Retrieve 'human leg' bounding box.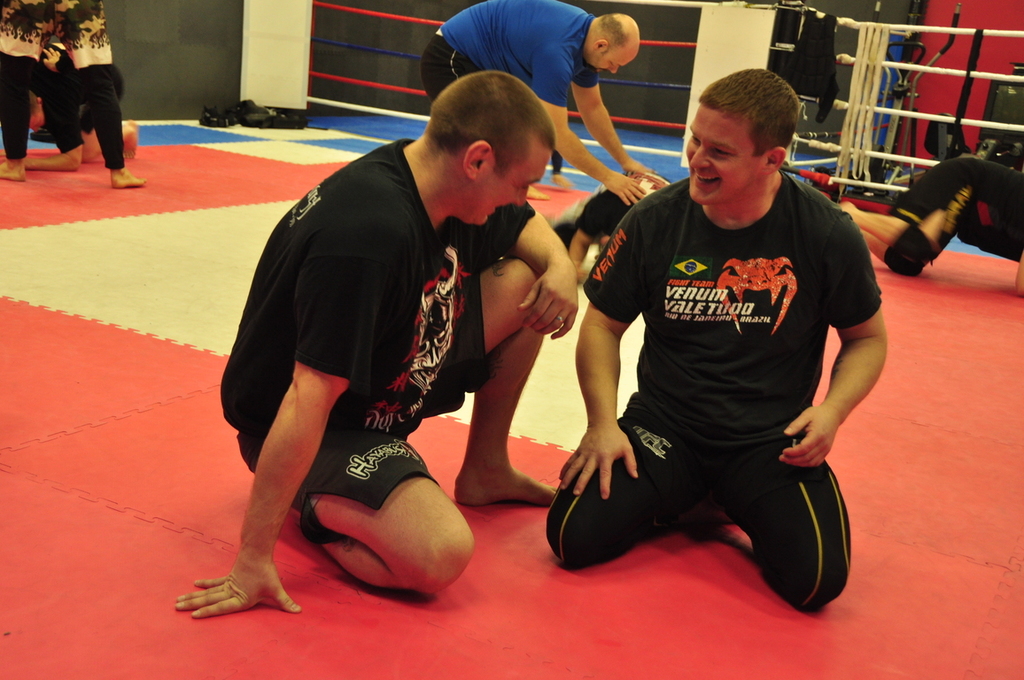
Bounding box: [421, 256, 561, 506].
